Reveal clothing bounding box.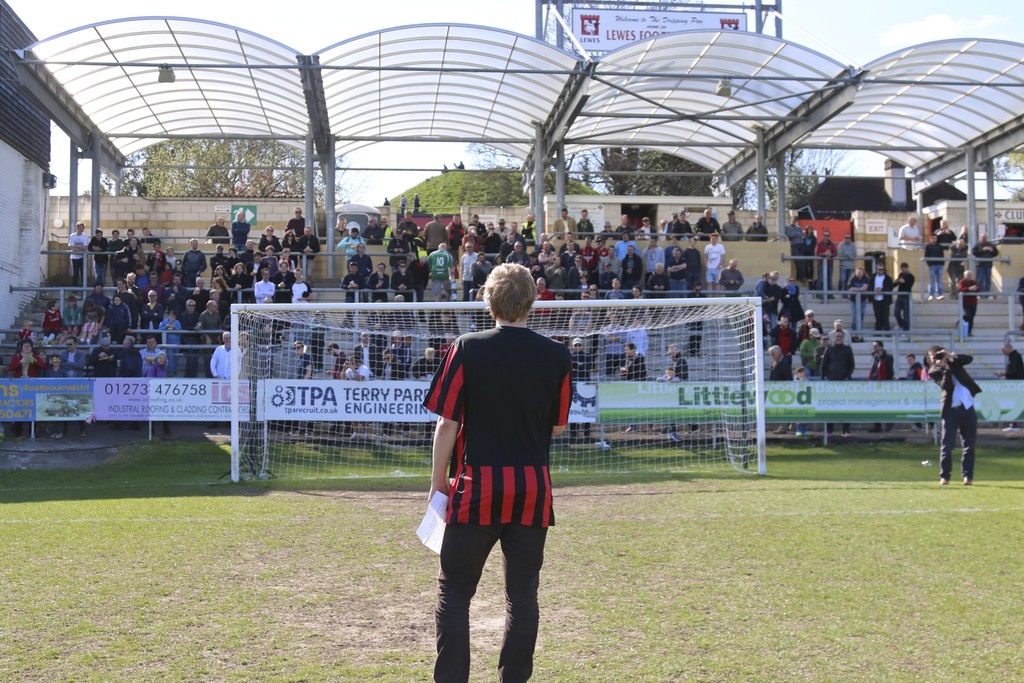
Revealed: (left=701, top=241, right=726, bottom=278).
